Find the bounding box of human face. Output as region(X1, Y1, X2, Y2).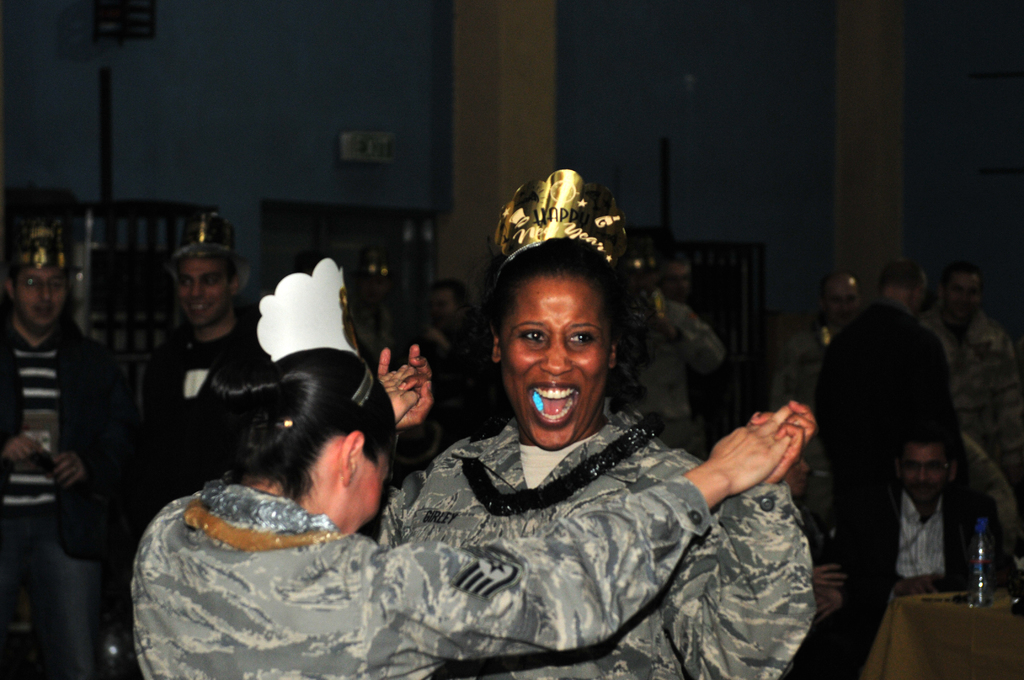
region(503, 269, 613, 451).
